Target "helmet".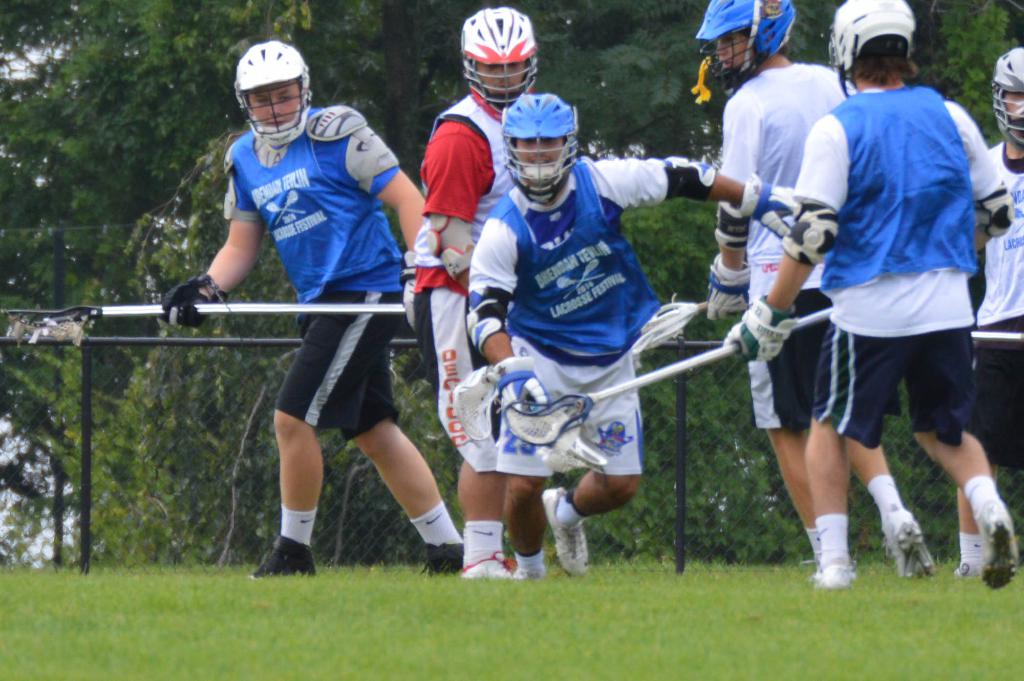
Target region: detection(232, 36, 304, 129).
